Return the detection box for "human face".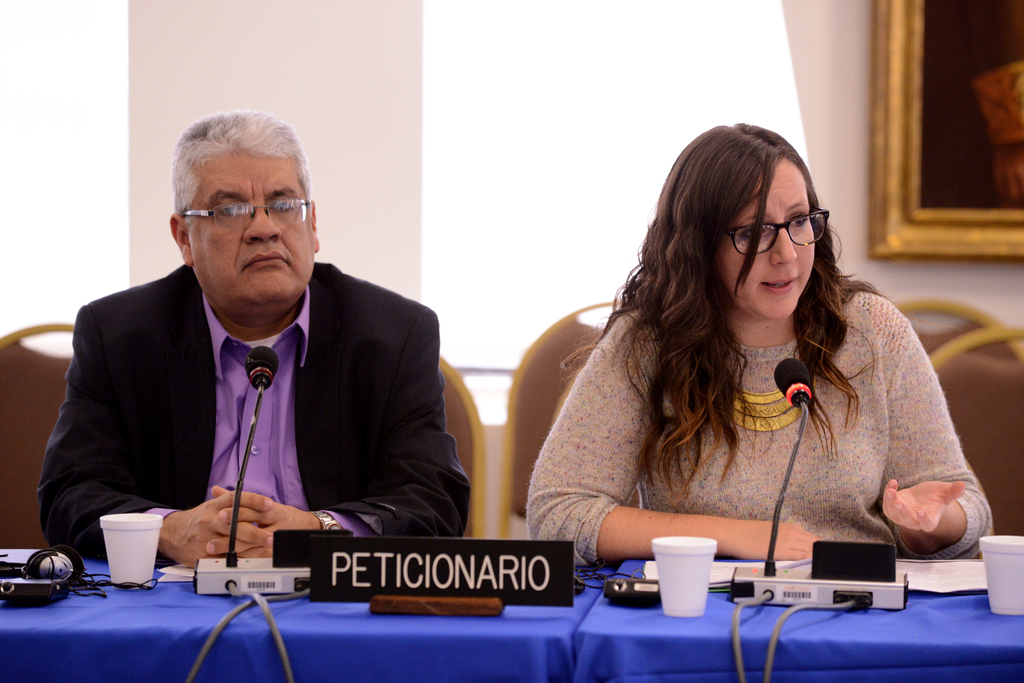
712, 168, 813, 315.
